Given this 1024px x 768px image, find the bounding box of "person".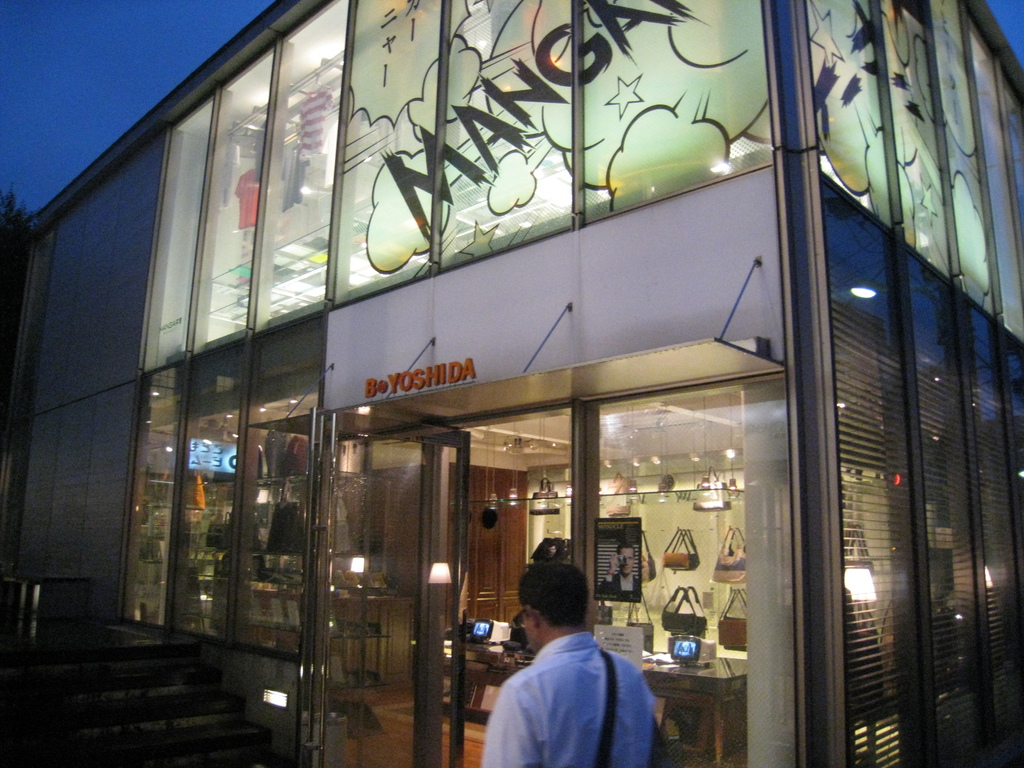
(476,556,658,767).
